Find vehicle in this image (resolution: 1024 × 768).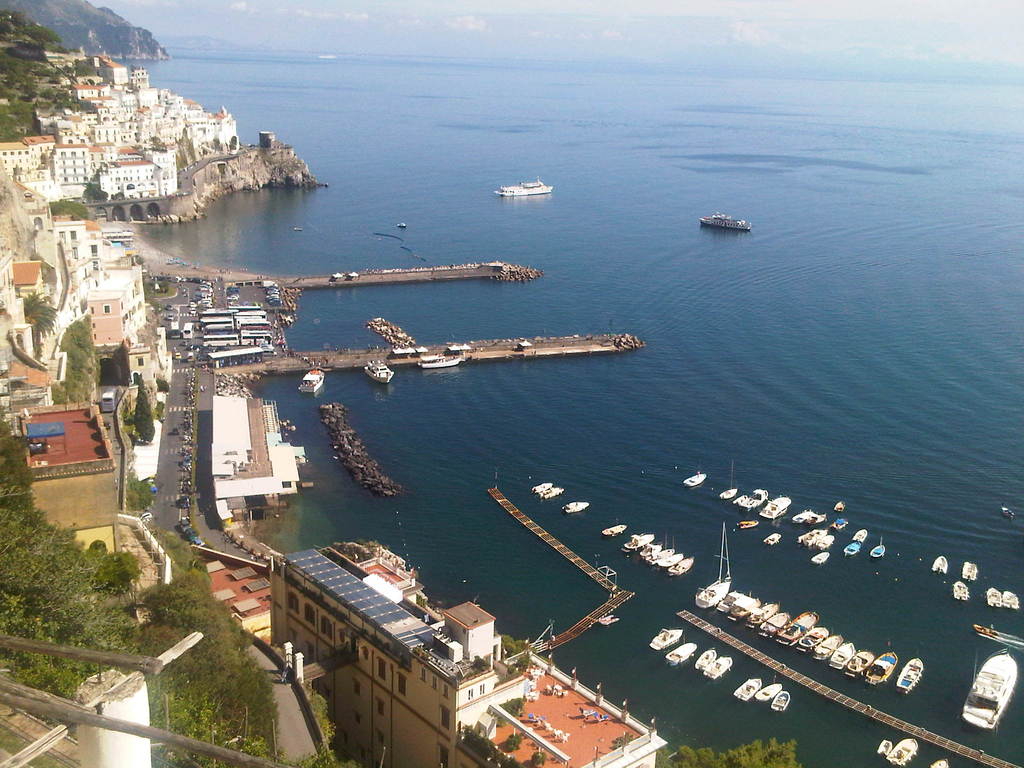
bbox=(788, 508, 827, 527).
